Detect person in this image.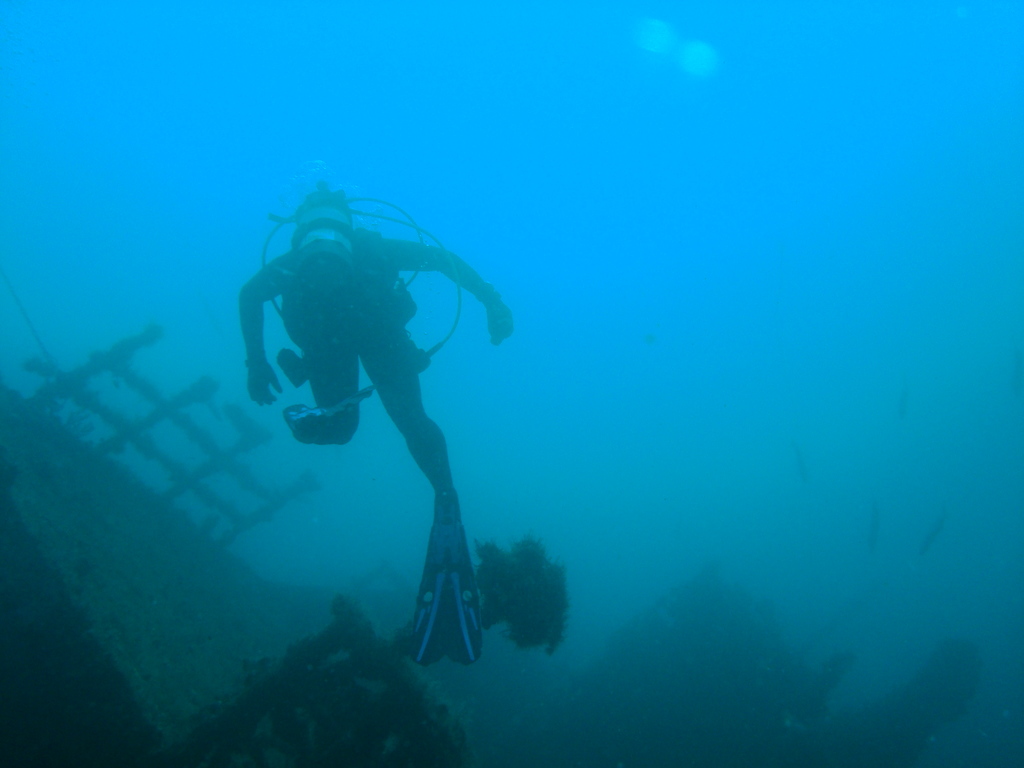
Detection: box=[472, 538, 573, 657].
